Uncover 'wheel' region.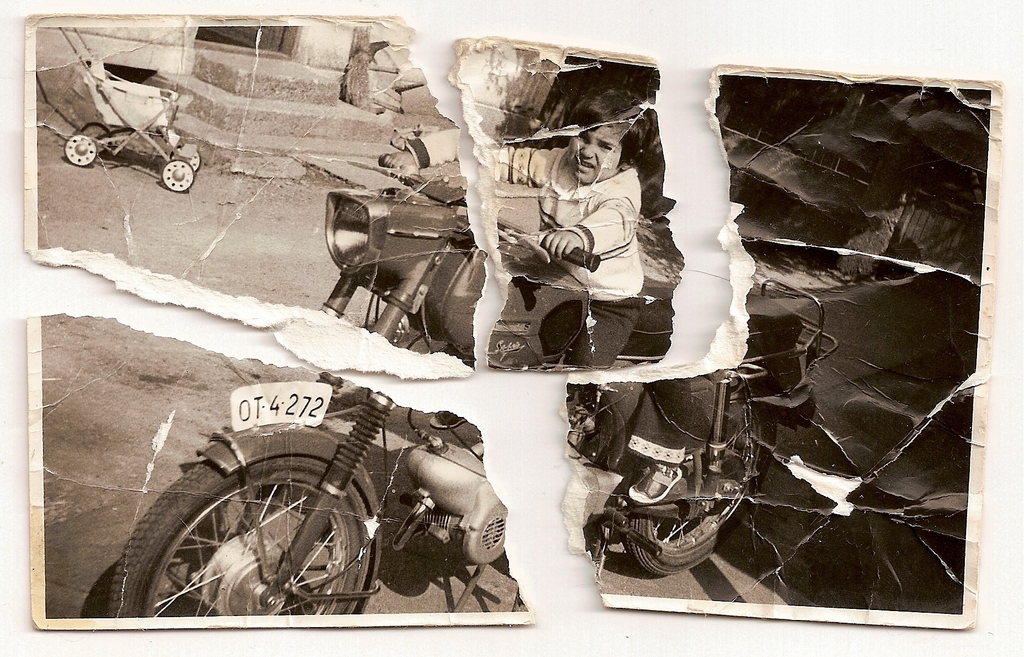
Uncovered: BBox(623, 376, 778, 577).
